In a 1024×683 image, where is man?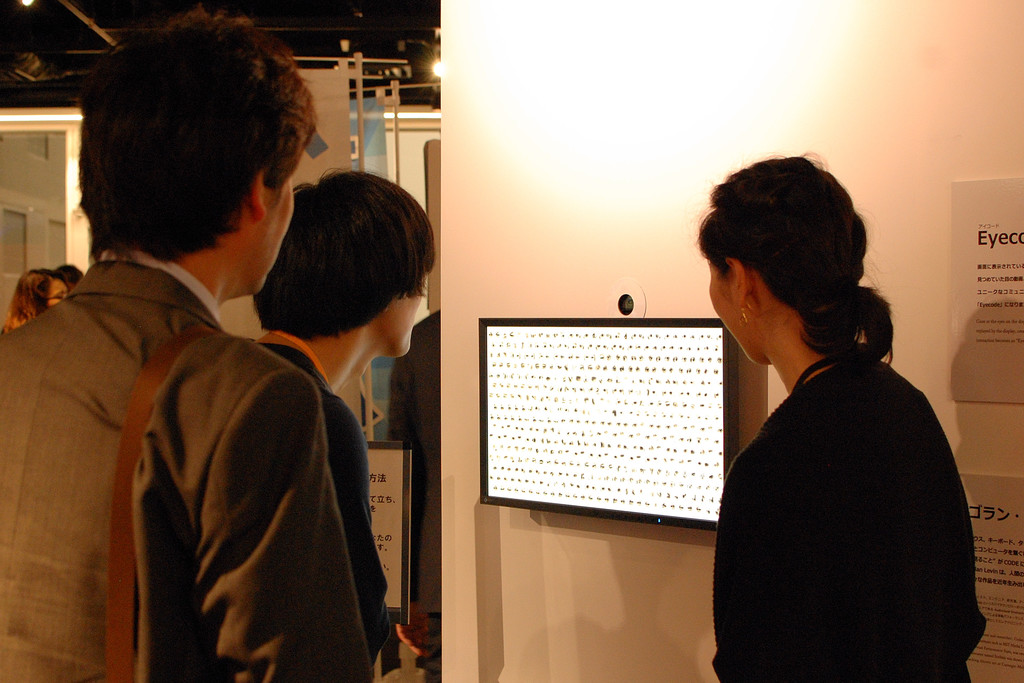
[253, 168, 438, 653].
